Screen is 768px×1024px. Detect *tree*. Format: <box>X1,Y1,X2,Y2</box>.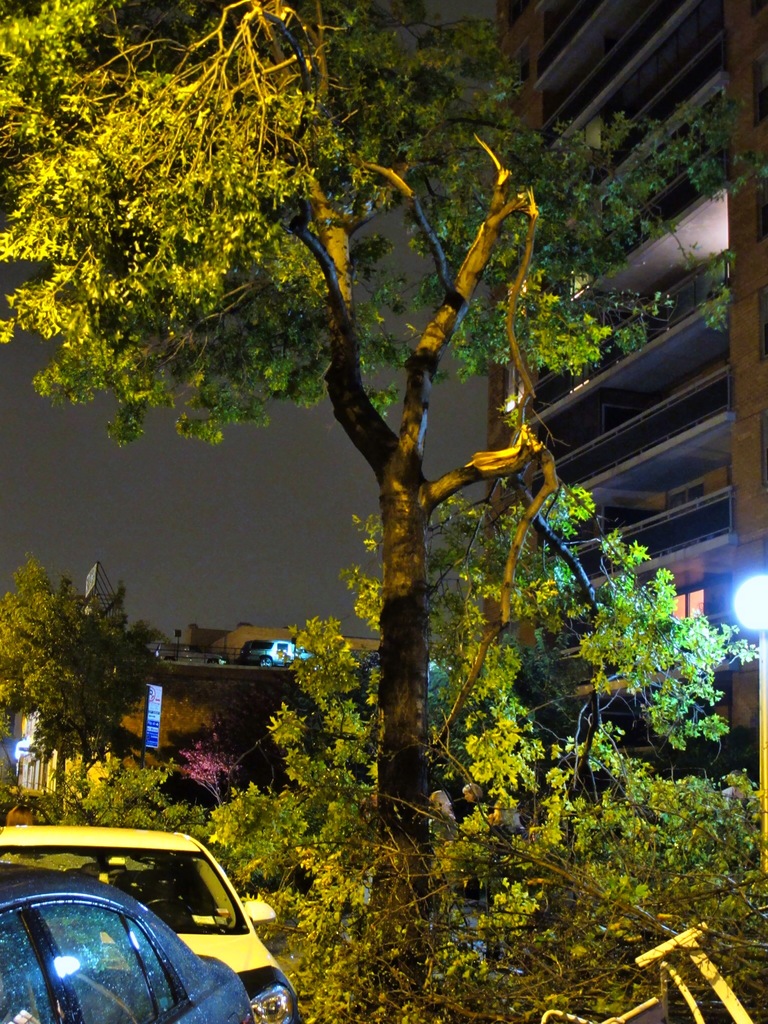
<box>0,0,767,1013</box>.
